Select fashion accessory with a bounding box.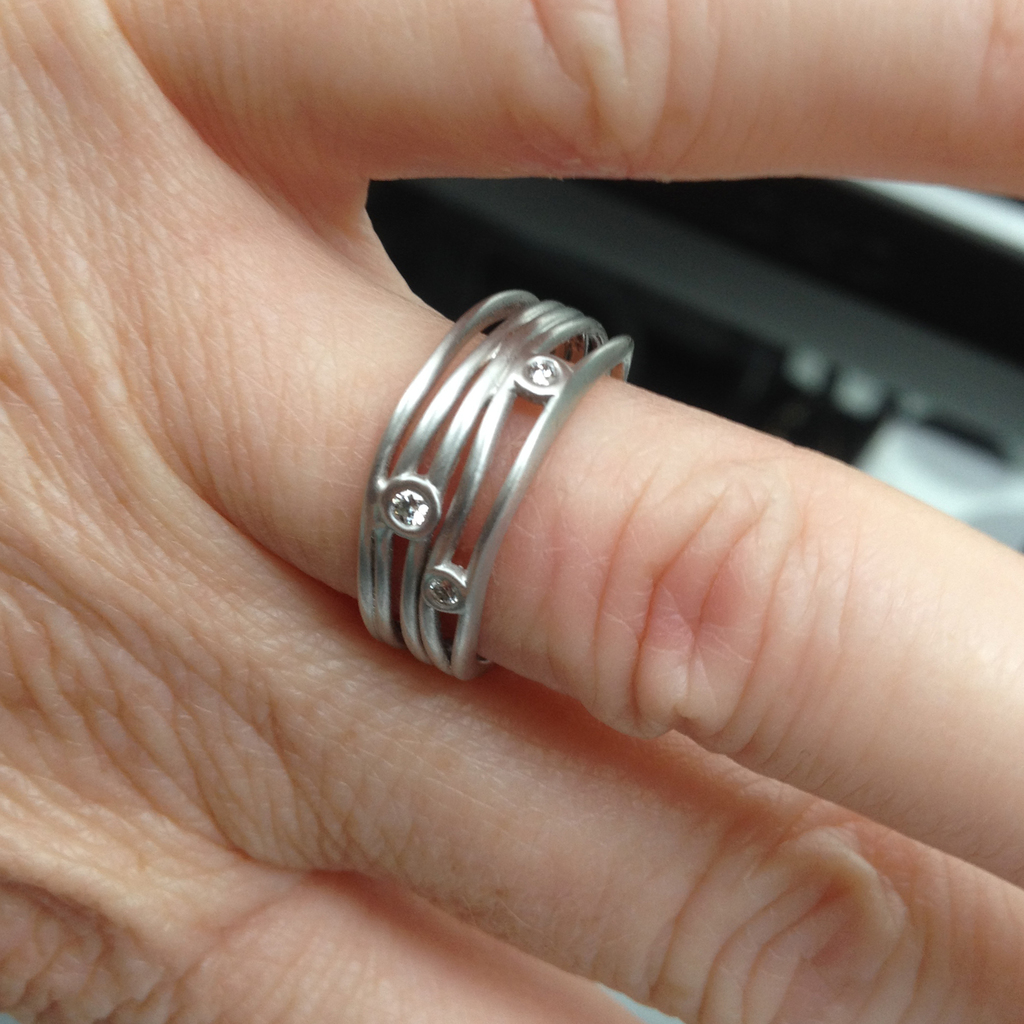
357/287/637/683.
